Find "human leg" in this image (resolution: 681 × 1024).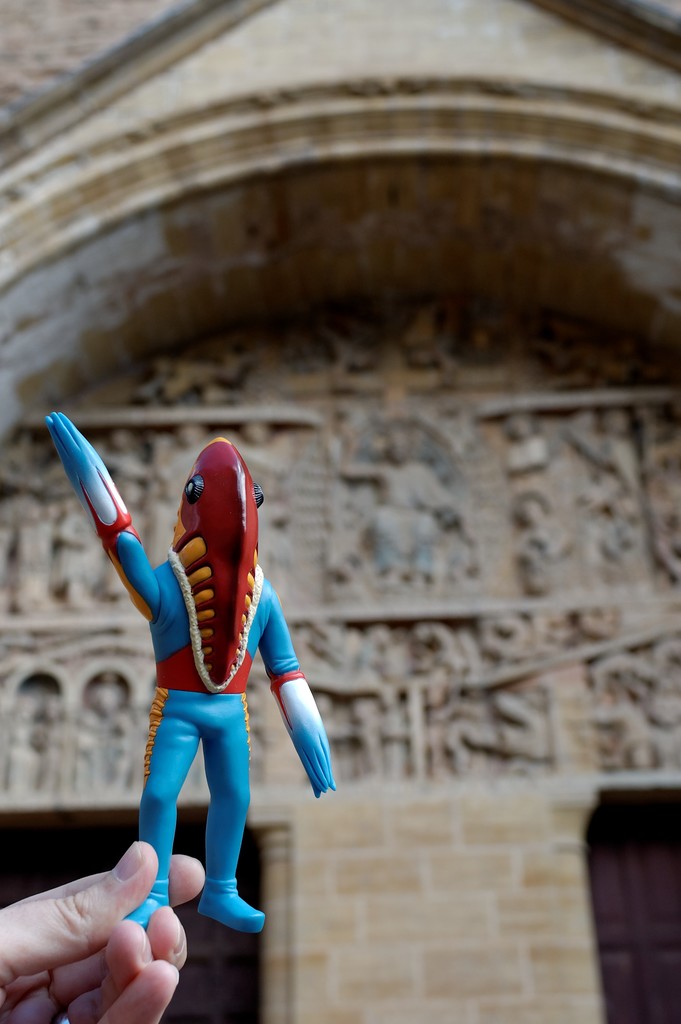
box(199, 700, 268, 932).
